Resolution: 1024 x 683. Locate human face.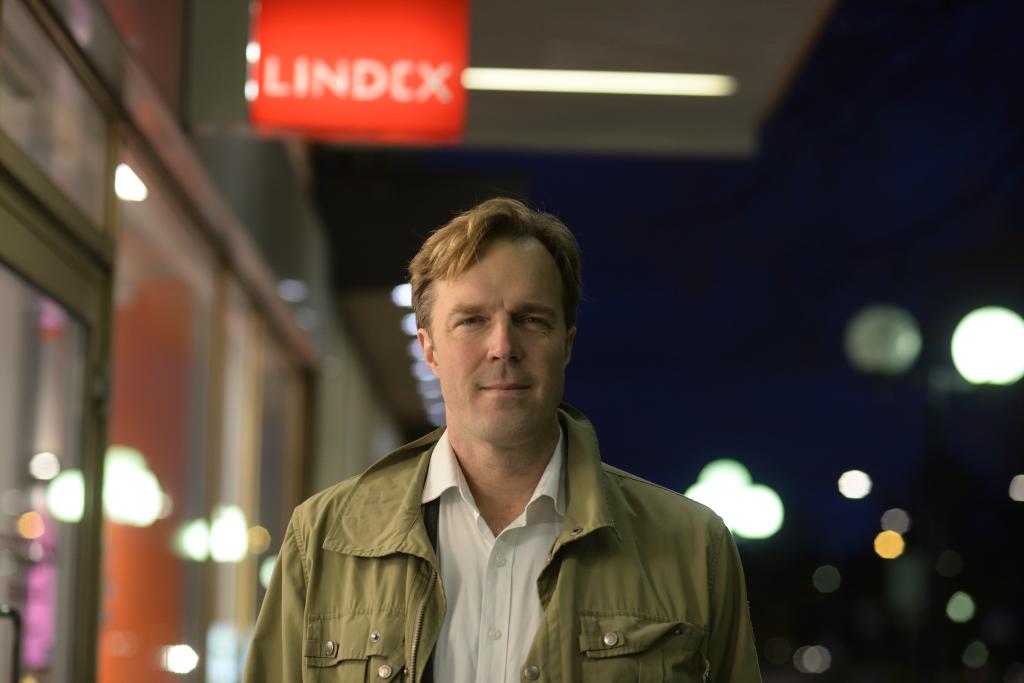
(left=430, top=239, right=566, bottom=446).
